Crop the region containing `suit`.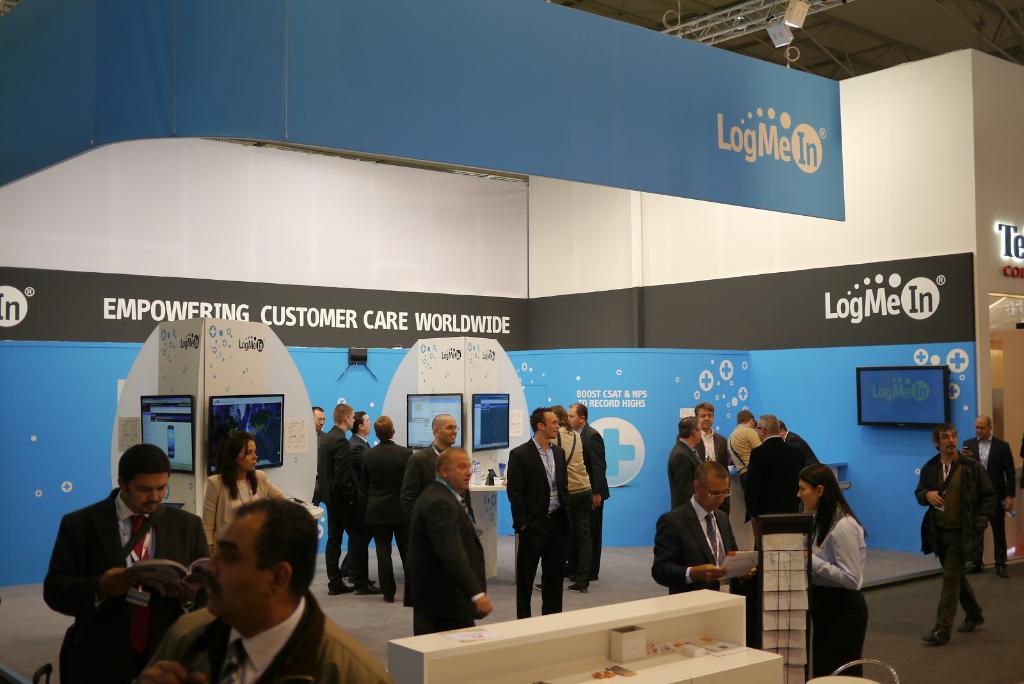
Crop region: pyautogui.locateOnScreen(408, 444, 476, 514).
